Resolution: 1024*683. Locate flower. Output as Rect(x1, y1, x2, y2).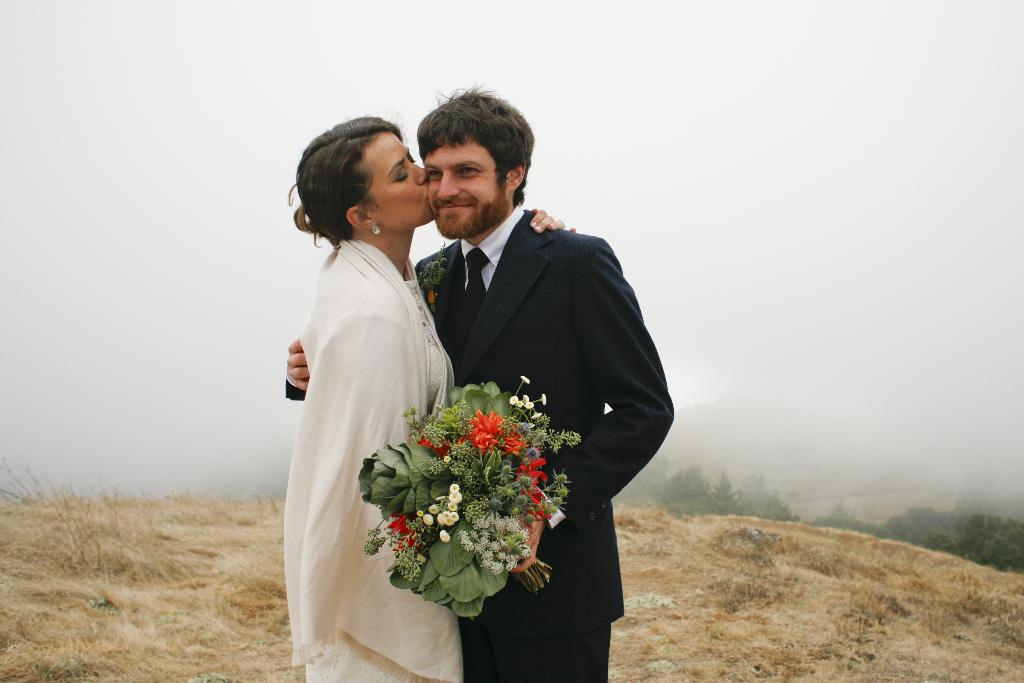
Rect(415, 427, 451, 460).
